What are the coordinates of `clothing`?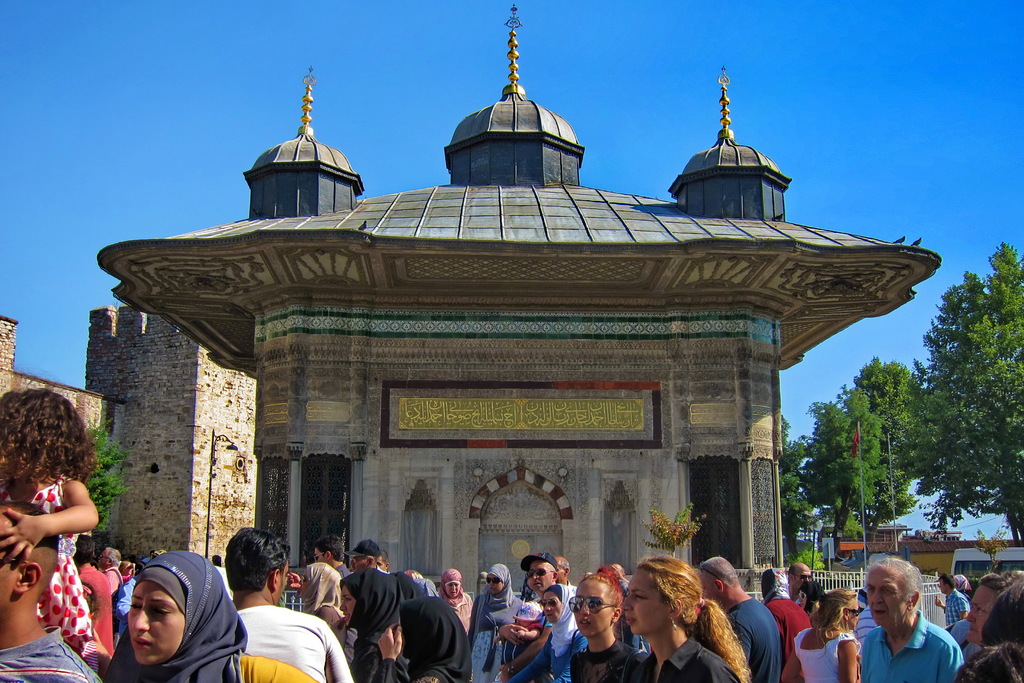
pyautogui.locateOnScreen(0, 473, 88, 644).
